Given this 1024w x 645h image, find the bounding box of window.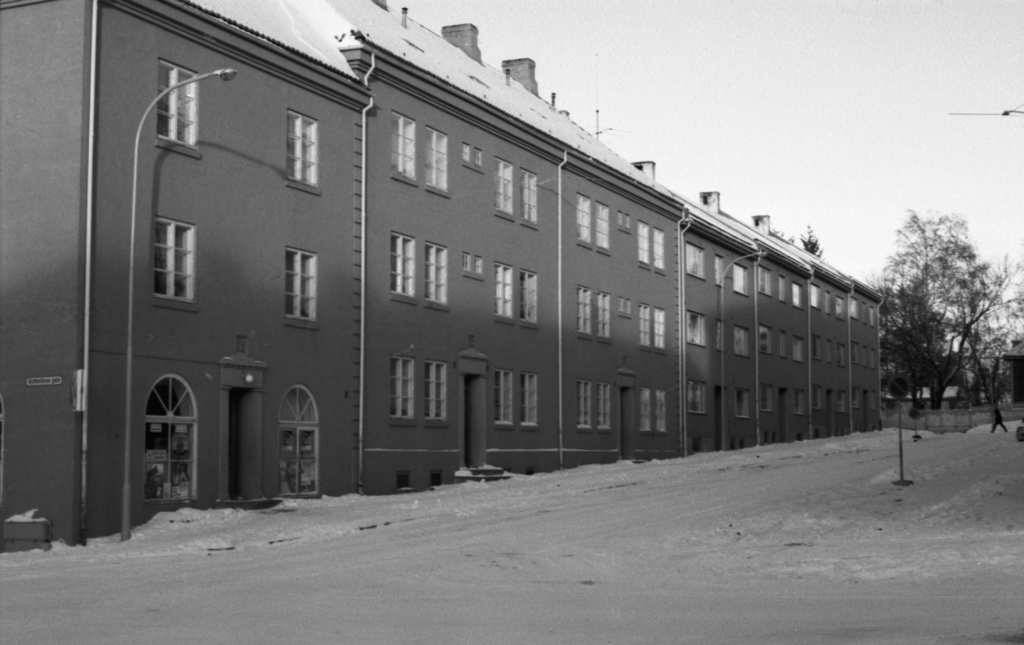
x1=777 y1=273 x2=788 y2=303.
